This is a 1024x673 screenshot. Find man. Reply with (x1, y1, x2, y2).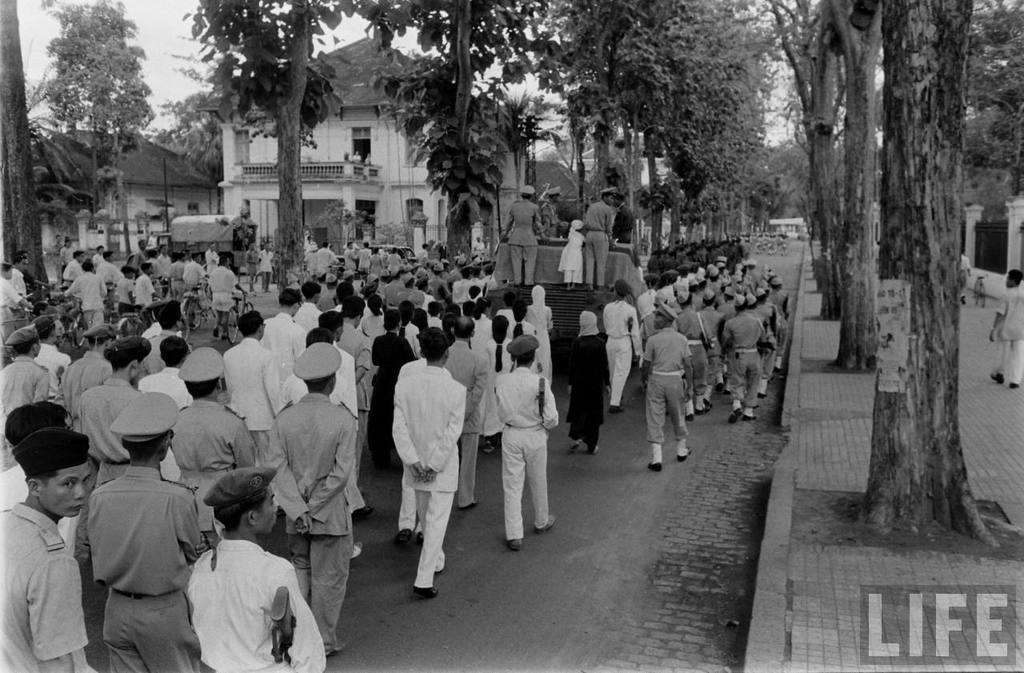
(582, 186, 617, 292).
